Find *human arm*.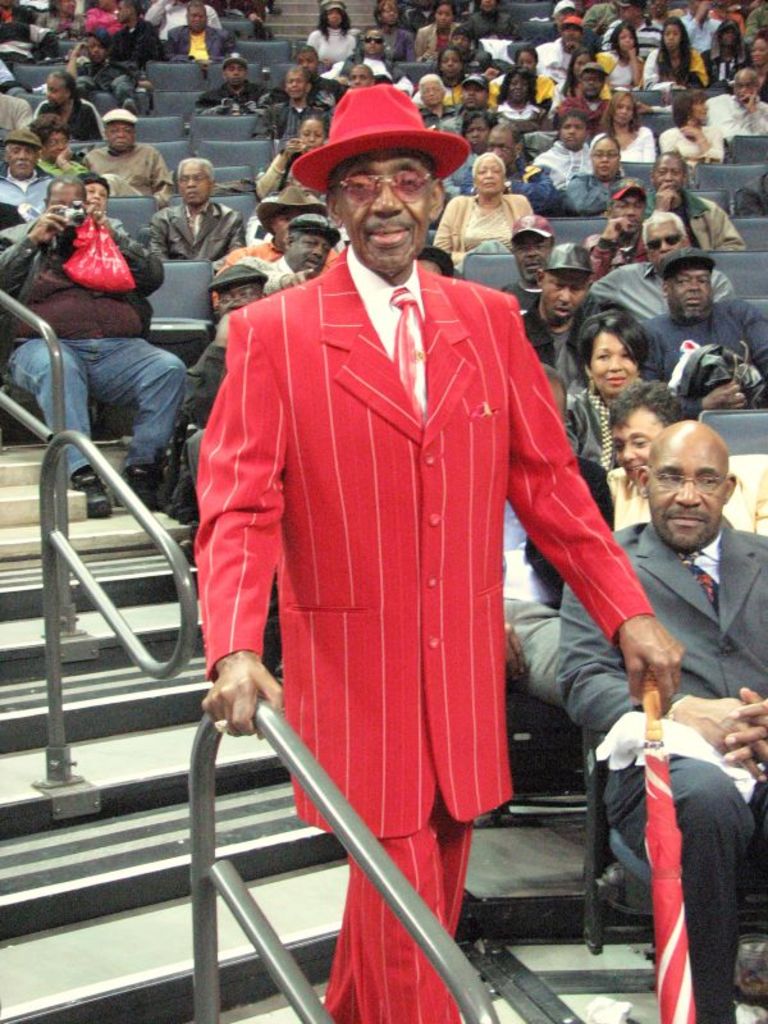
left=5, top=200, right=76, bottom=300.
